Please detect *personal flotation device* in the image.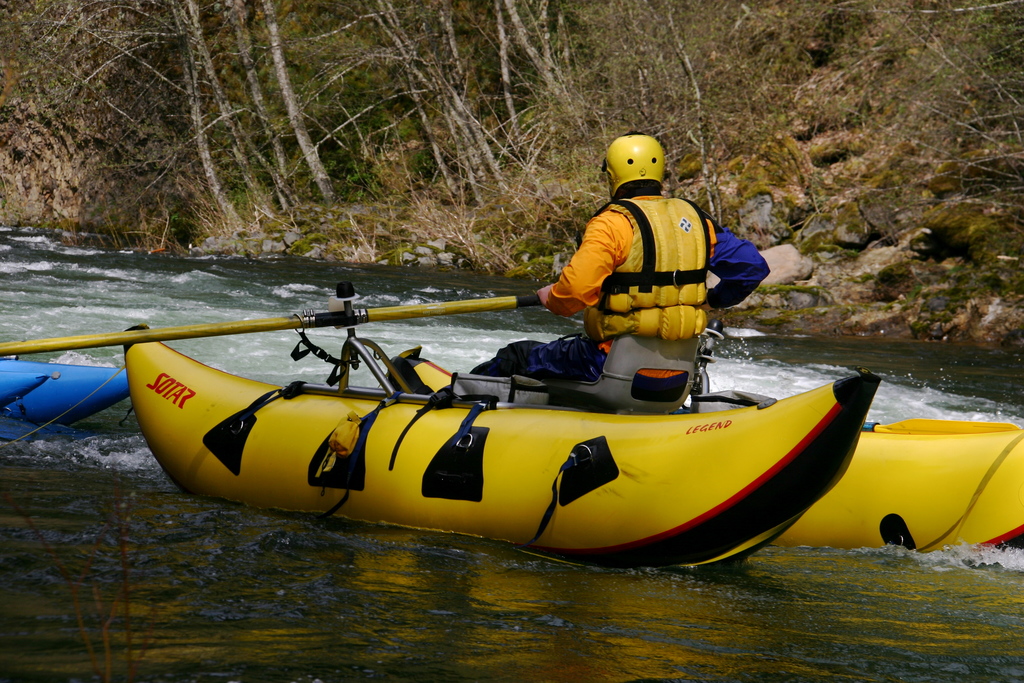
(x1=586, y1=199, x2=709, y2=338).
